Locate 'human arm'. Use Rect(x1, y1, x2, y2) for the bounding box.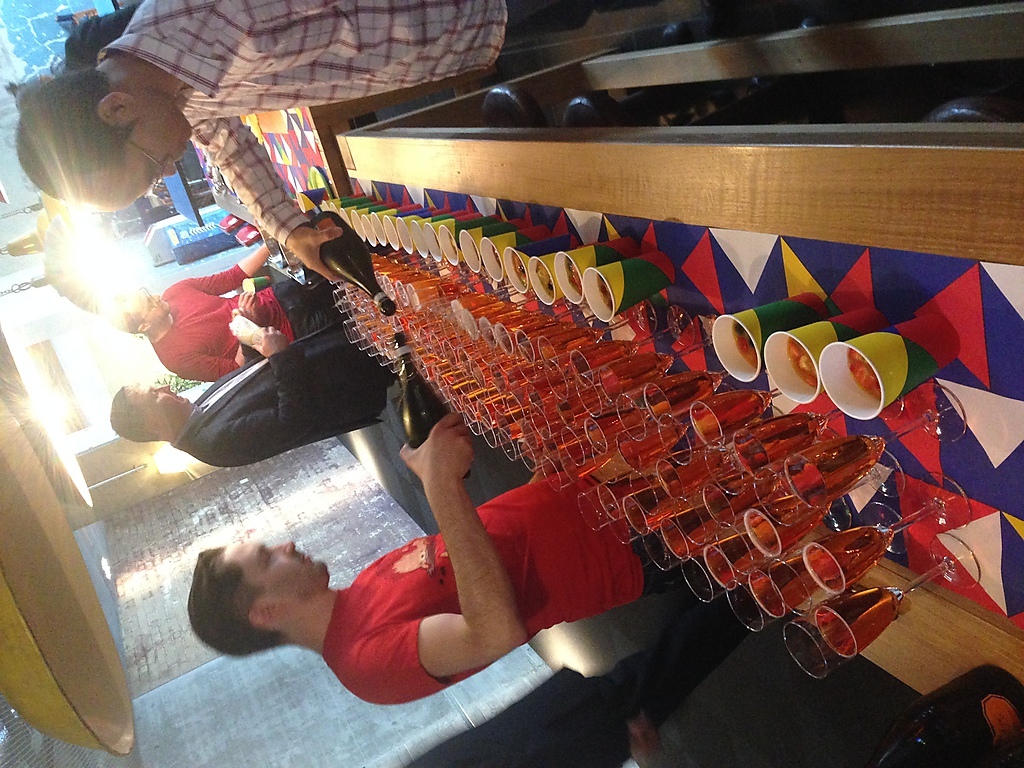
Rect(233, 306, 259, 368).
